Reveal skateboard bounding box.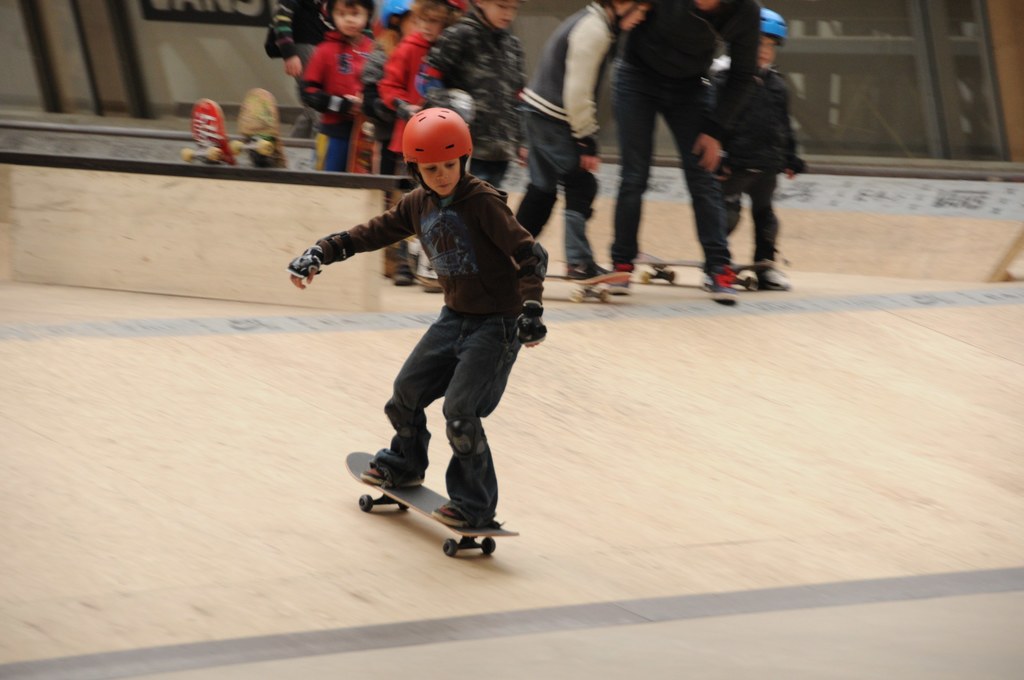
Revealed: (x1=235, y1=86, x2=289, y2=166).
